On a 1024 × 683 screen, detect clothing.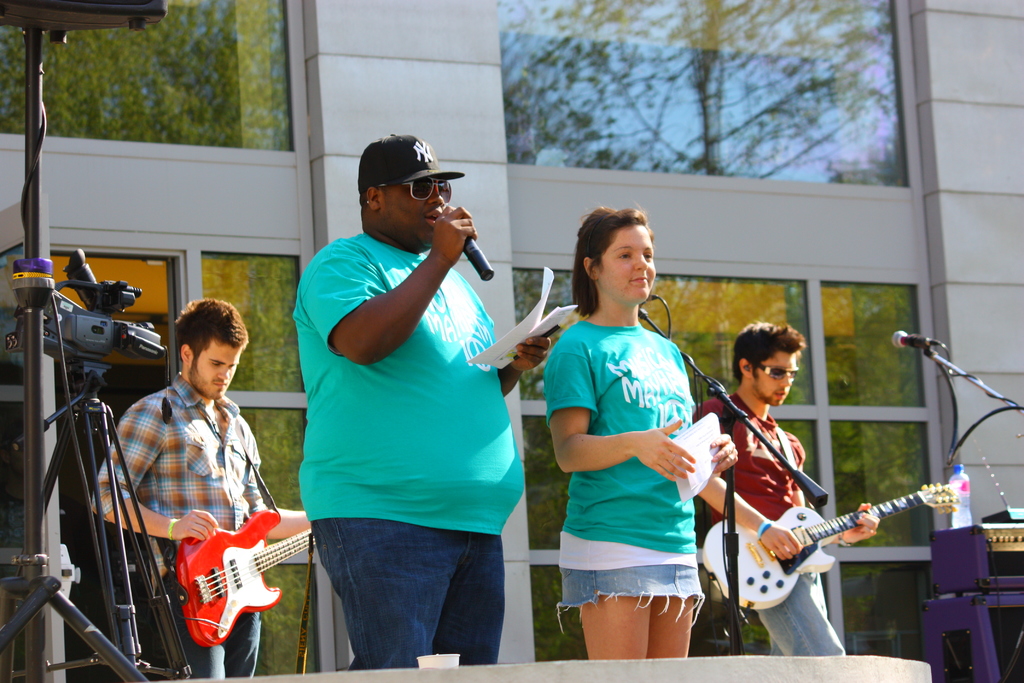
(296,227,525,671).
